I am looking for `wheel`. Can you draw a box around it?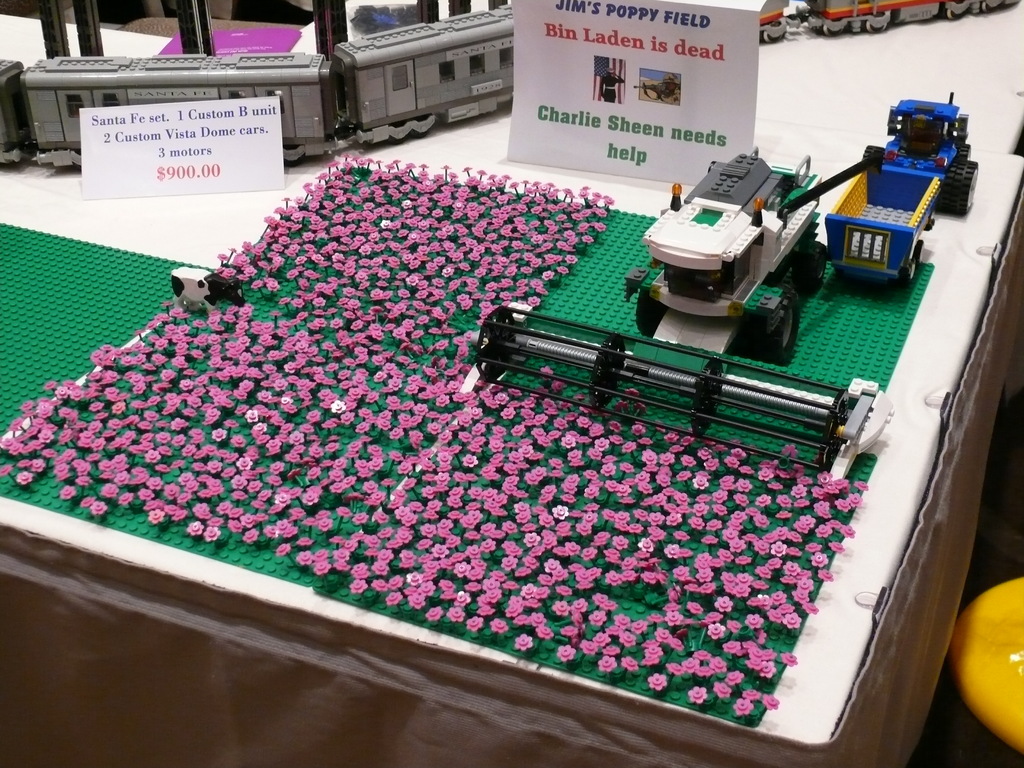
Sure, the bounding box is 757 20 787 43.
